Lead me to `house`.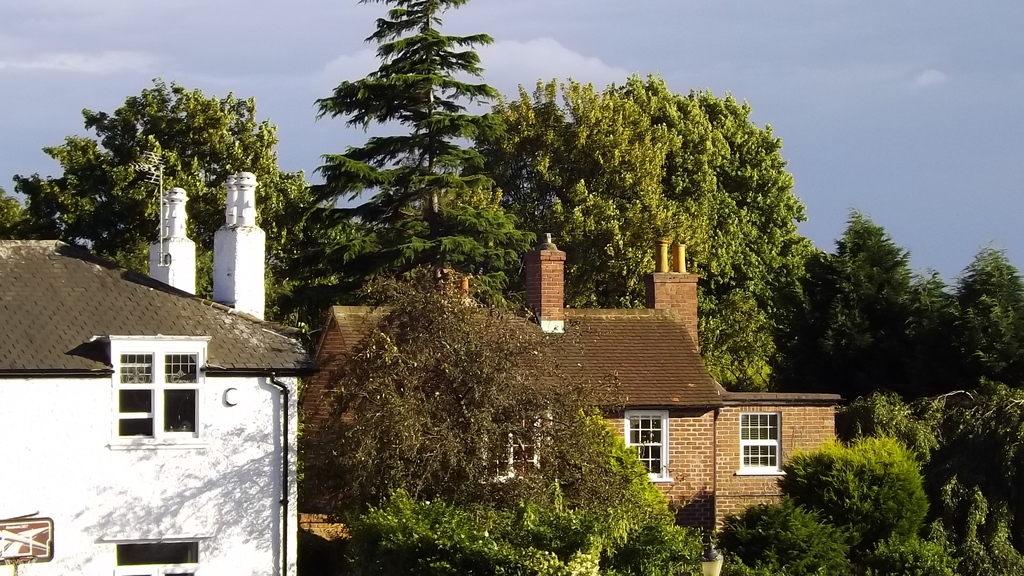
Lead to (left=299, top=231, right=844, bottom=575).
